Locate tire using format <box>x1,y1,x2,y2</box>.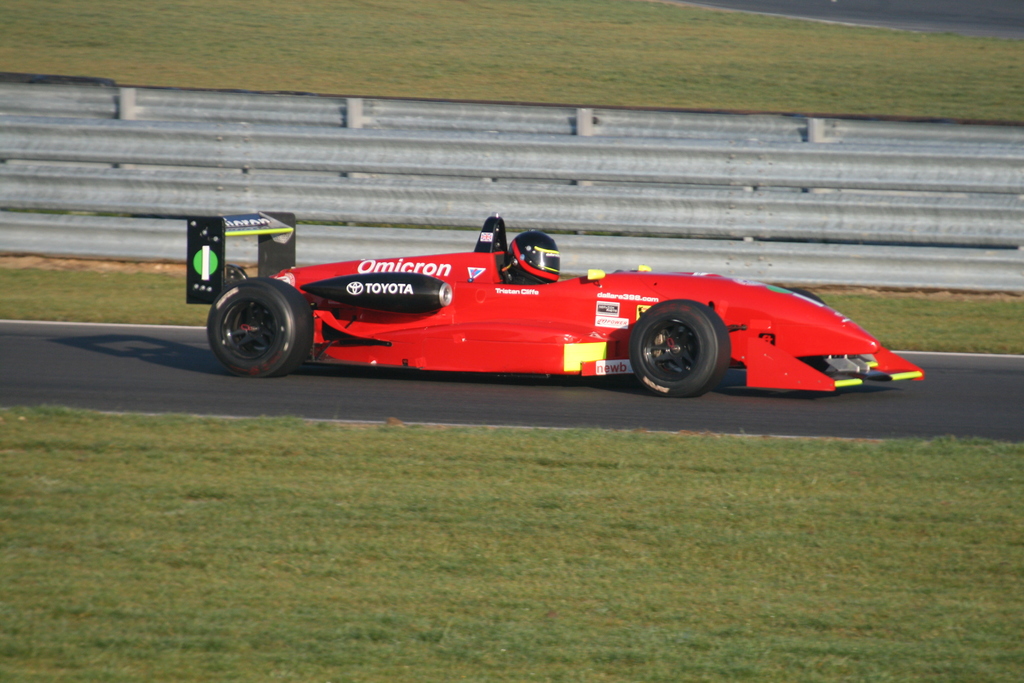
<box>630,297,730,398</box>.
